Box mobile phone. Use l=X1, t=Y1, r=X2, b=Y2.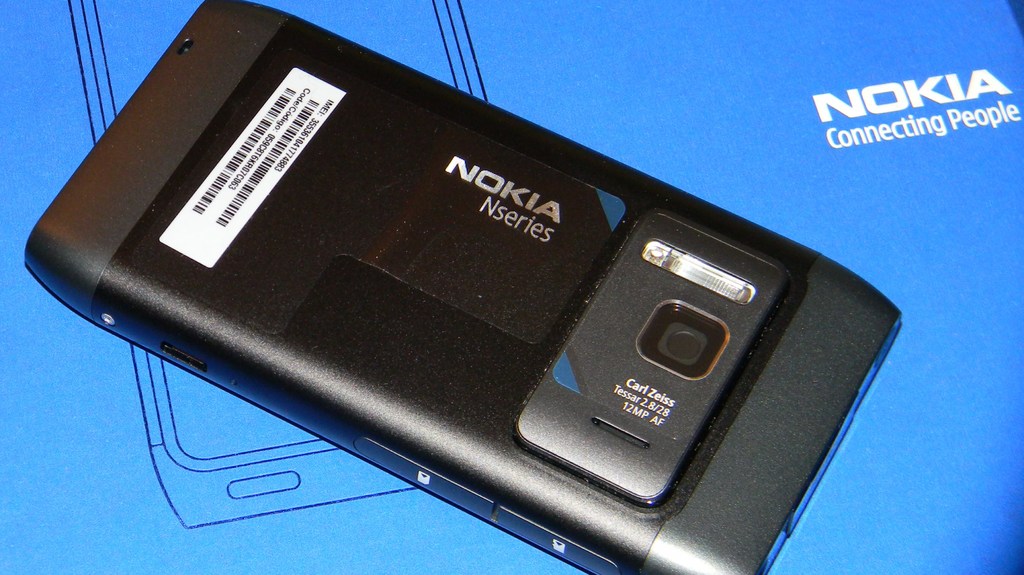
l=20, t=0, r=904, b=574.
